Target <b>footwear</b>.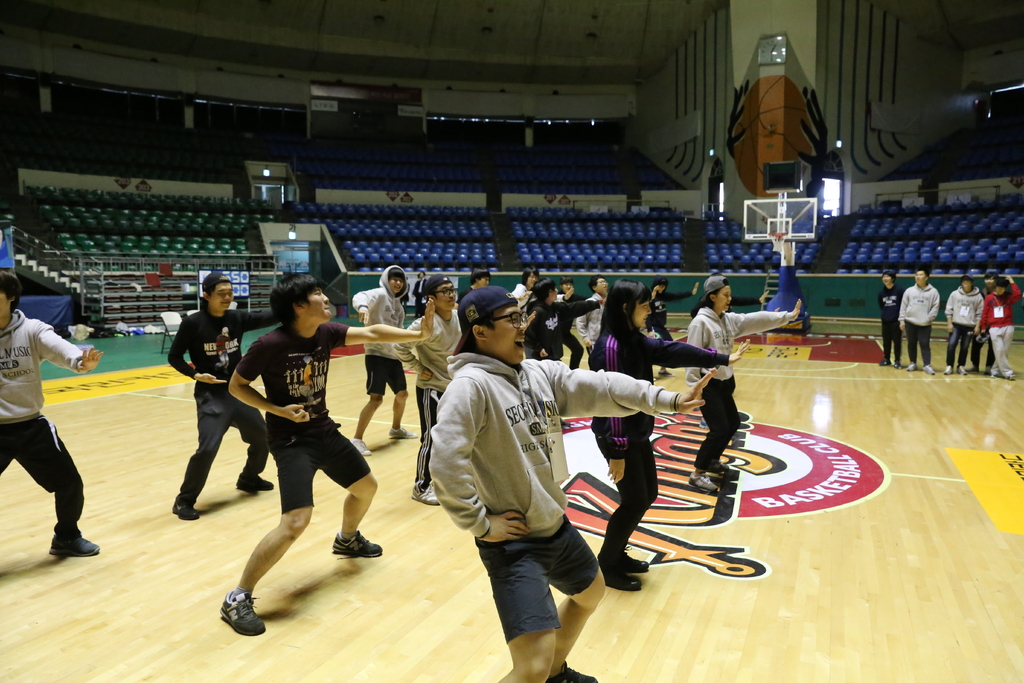
Target region: (left=547, top=662, right=600, bottom=682).
